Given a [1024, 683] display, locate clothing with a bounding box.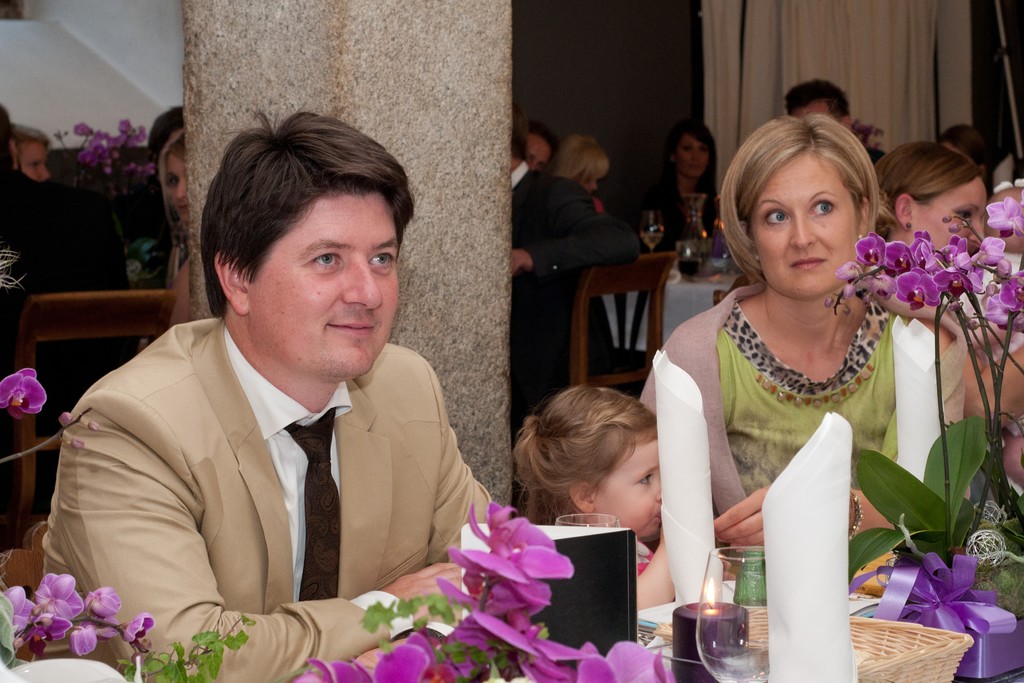
Located: rect(50, 302, 504, 652).
